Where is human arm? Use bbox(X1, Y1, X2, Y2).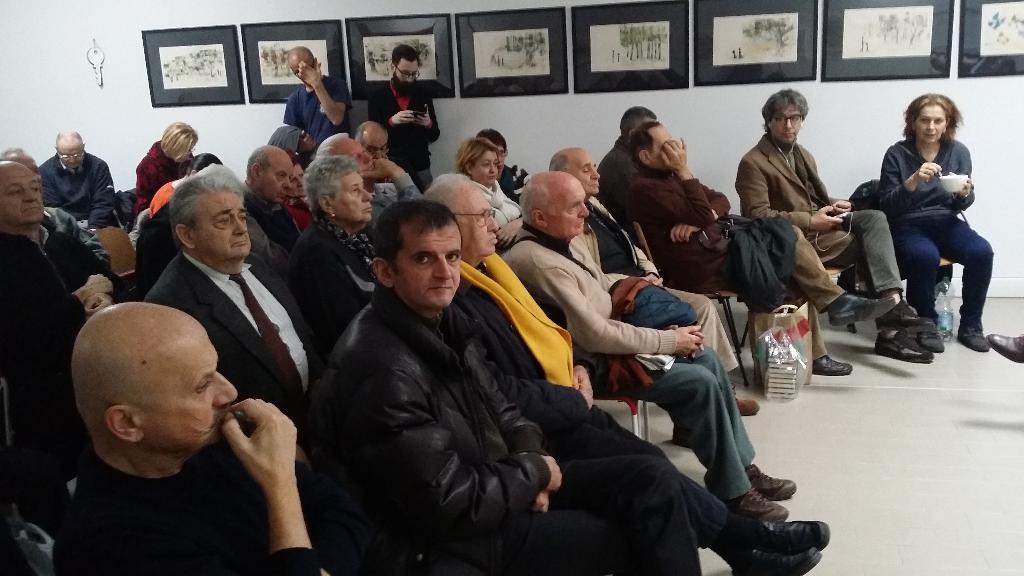
bbox(136, 176, 149, 214).
